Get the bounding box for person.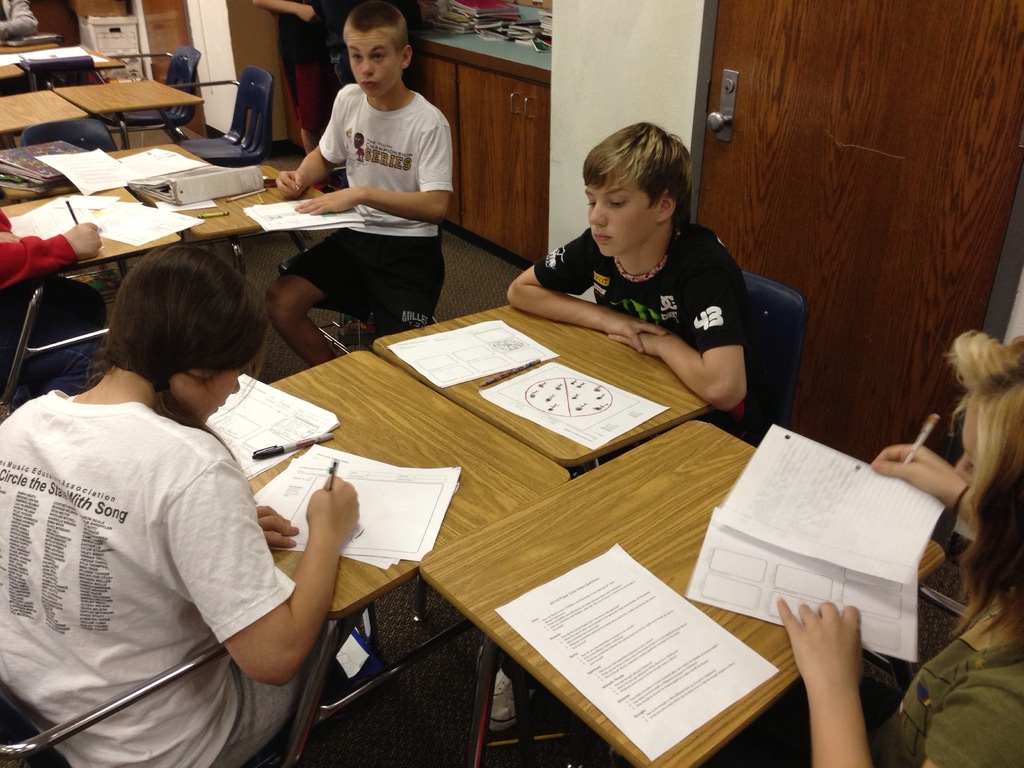
region(269, 6, 456, 367).
